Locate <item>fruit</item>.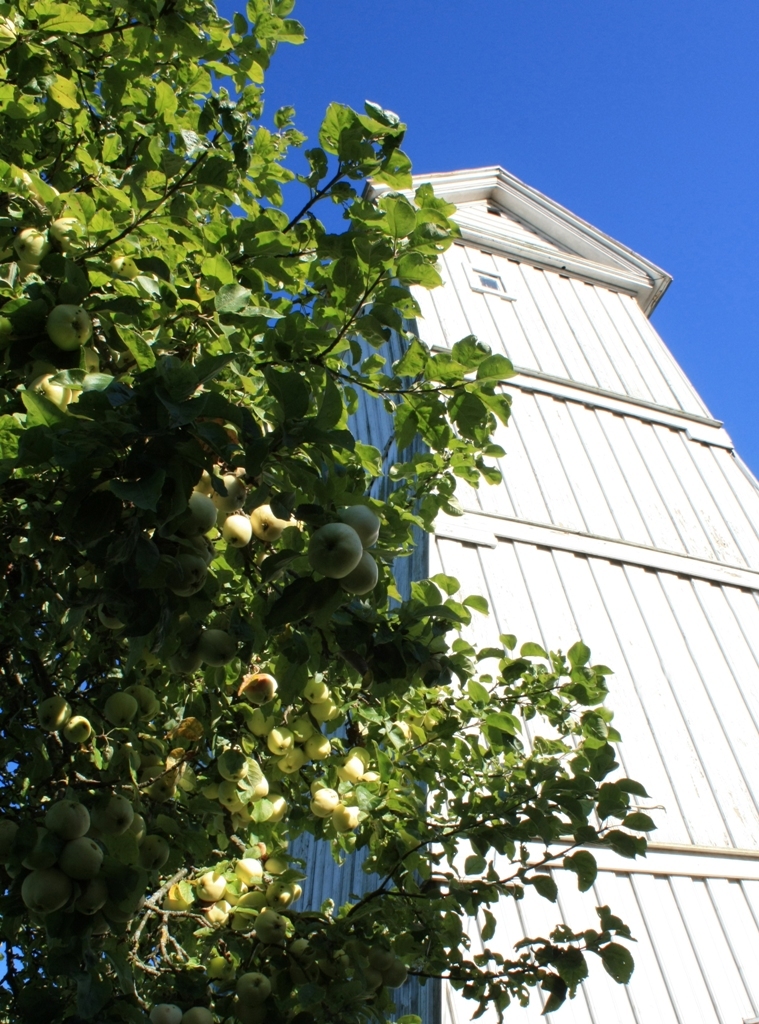
Bounding box: 238 972 271 1007.
